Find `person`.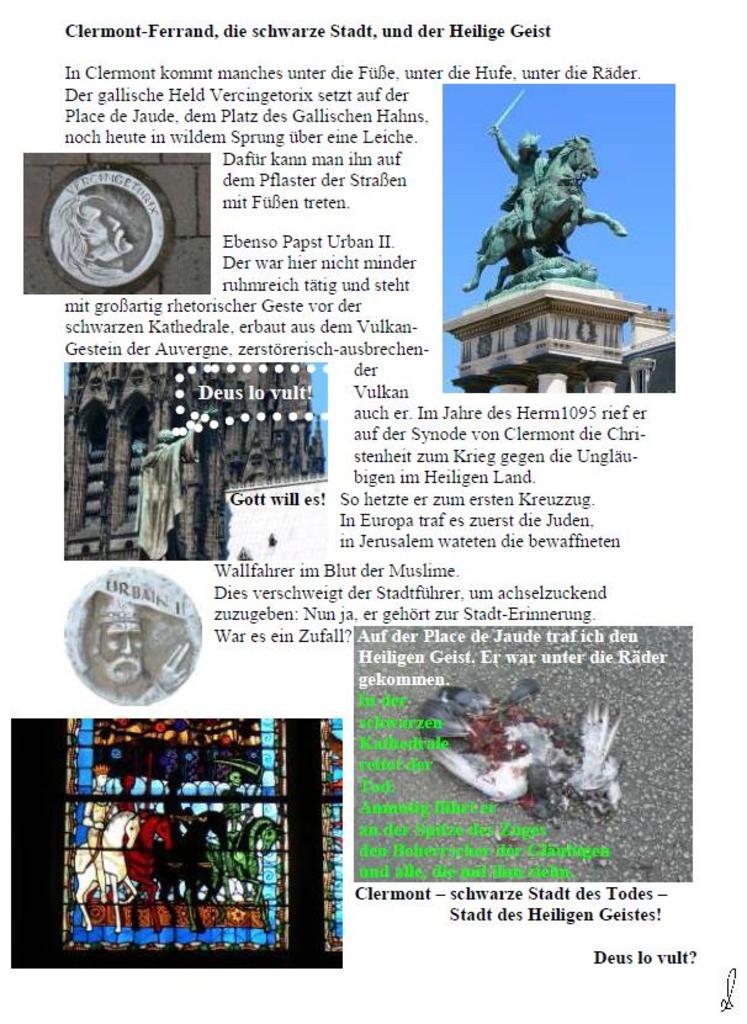
box=[69, 192, 131, 264].
